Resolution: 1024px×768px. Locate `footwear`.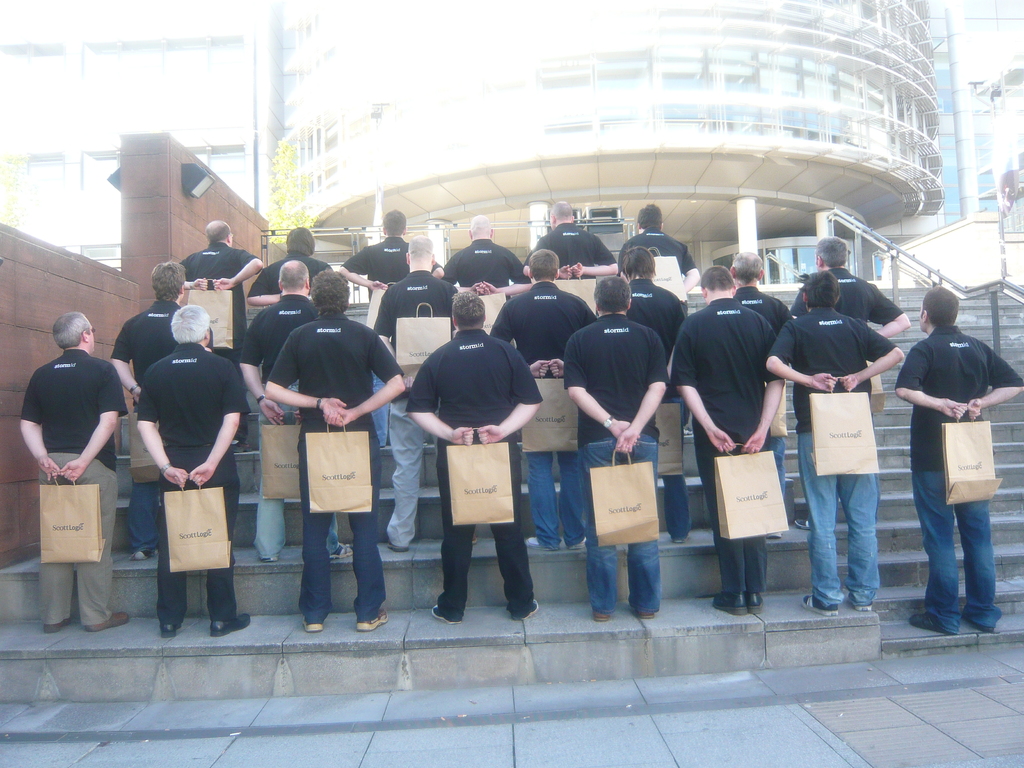
[left=710, top=589, right=745, bottom=614].
